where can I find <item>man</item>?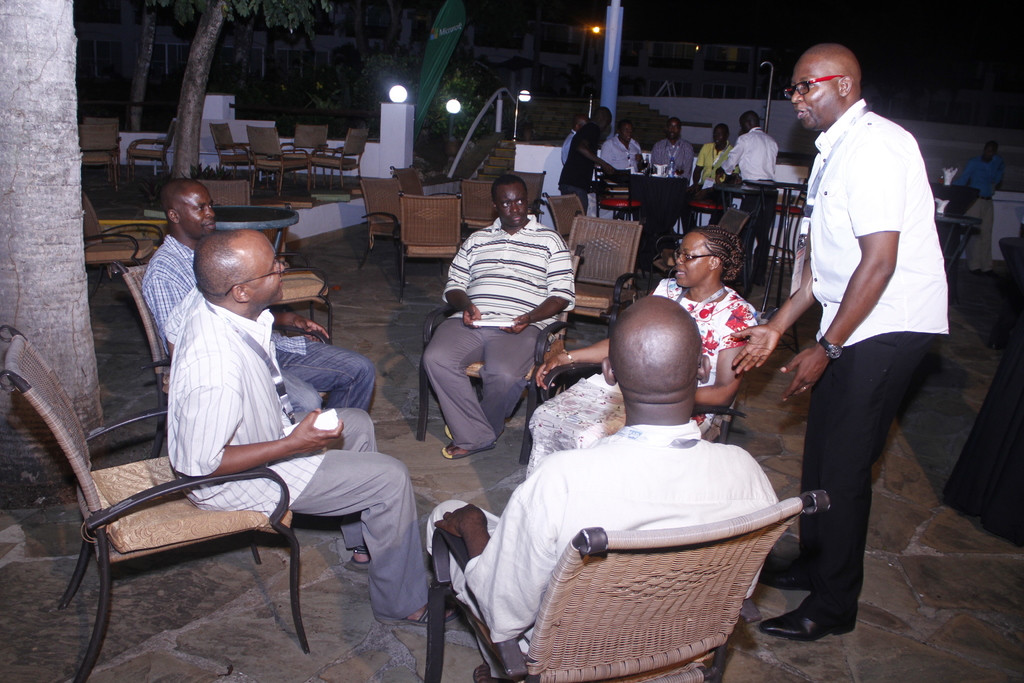
You can find it at x1=777, y1=0, x2=966, y2=670.
